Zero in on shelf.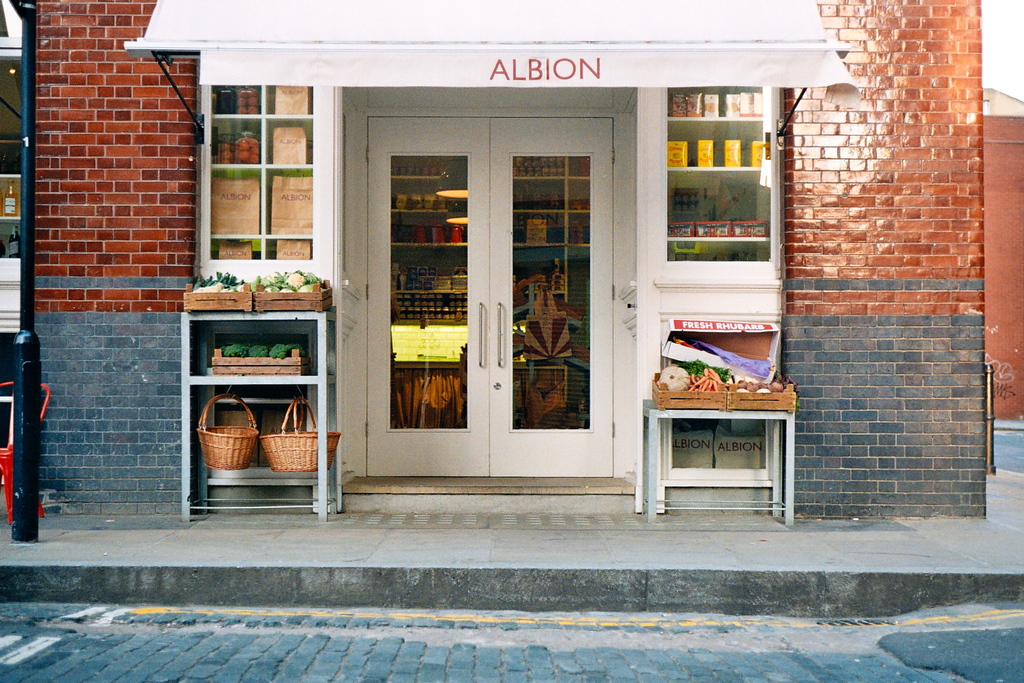
Zeroed in: detection(385, 178, 452, 214).
